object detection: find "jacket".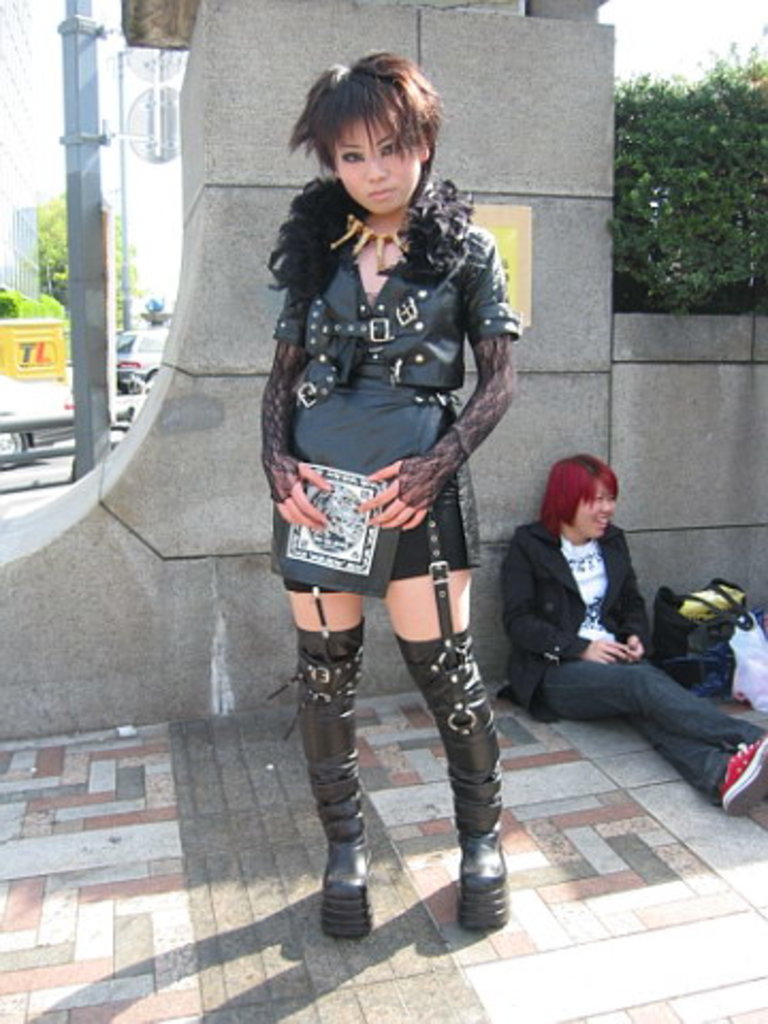
bbox(235, 137, 533, 578).
